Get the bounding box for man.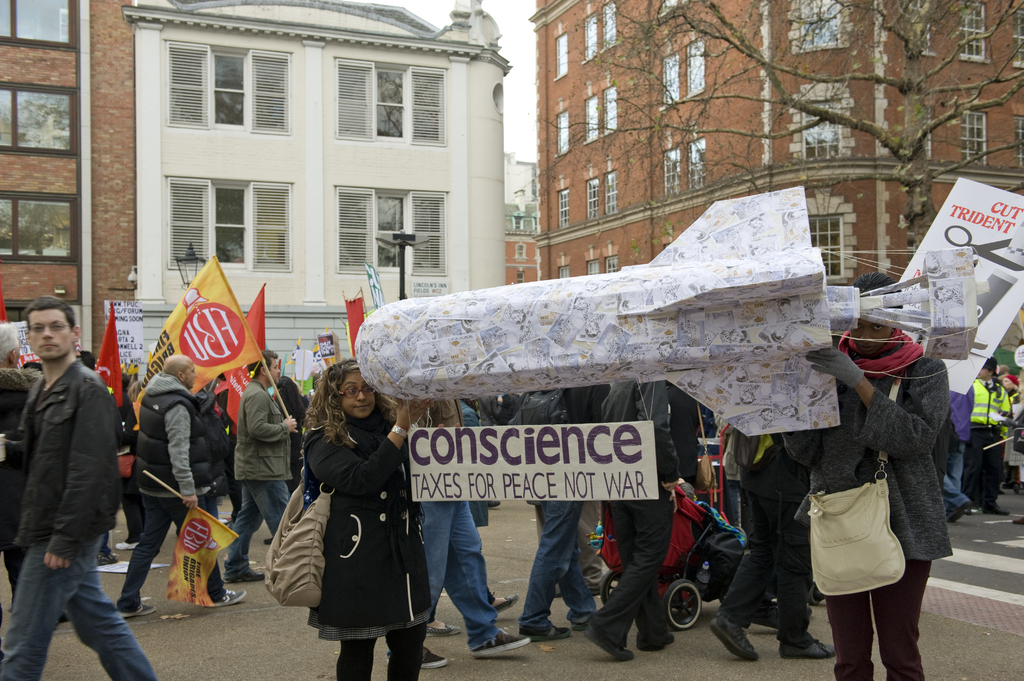
[left=220, top=346, right=298, bottom=582].
